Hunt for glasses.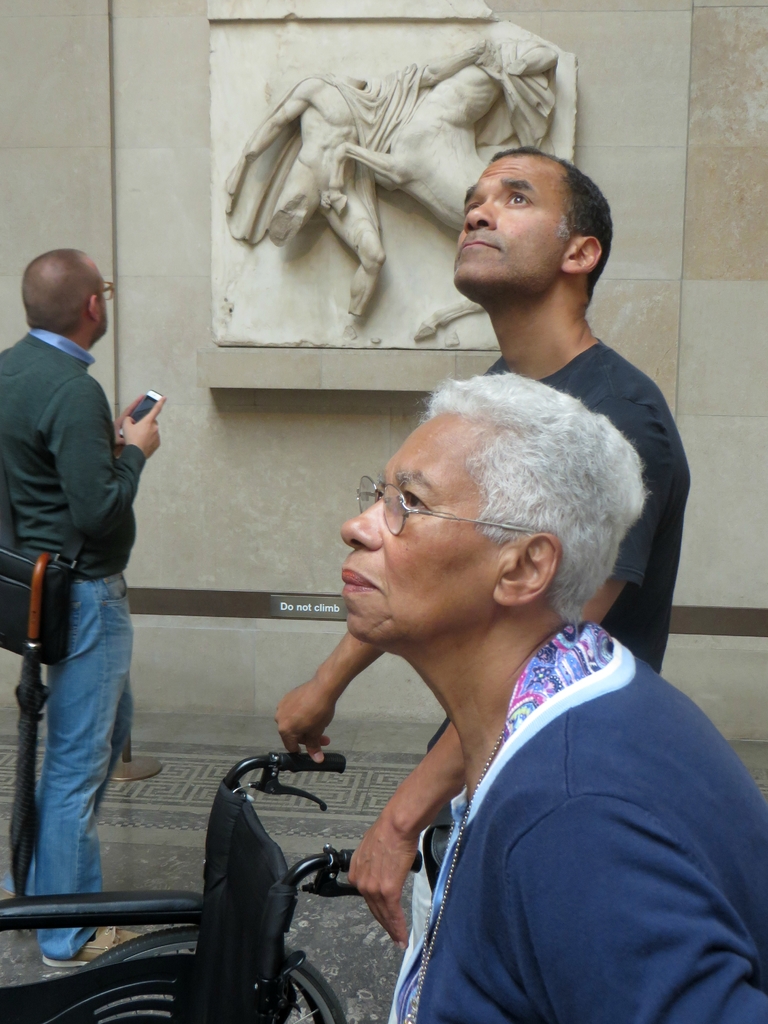
Hunted down at l=83, t=269, r=118, b=307.
